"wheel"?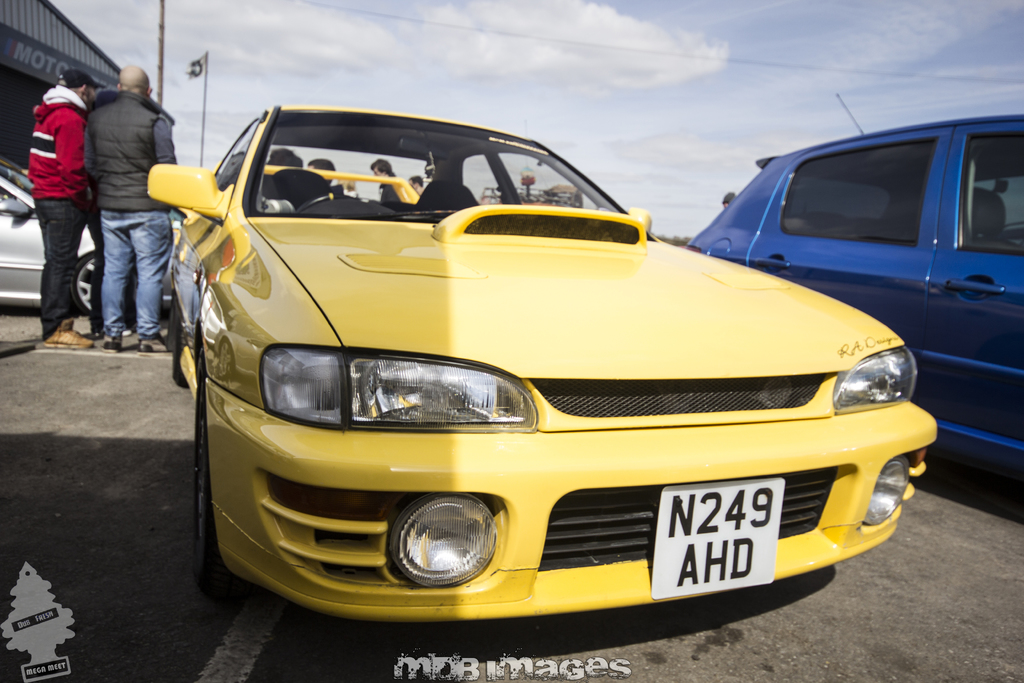
left=70, top=252, right=96, bottom=318
